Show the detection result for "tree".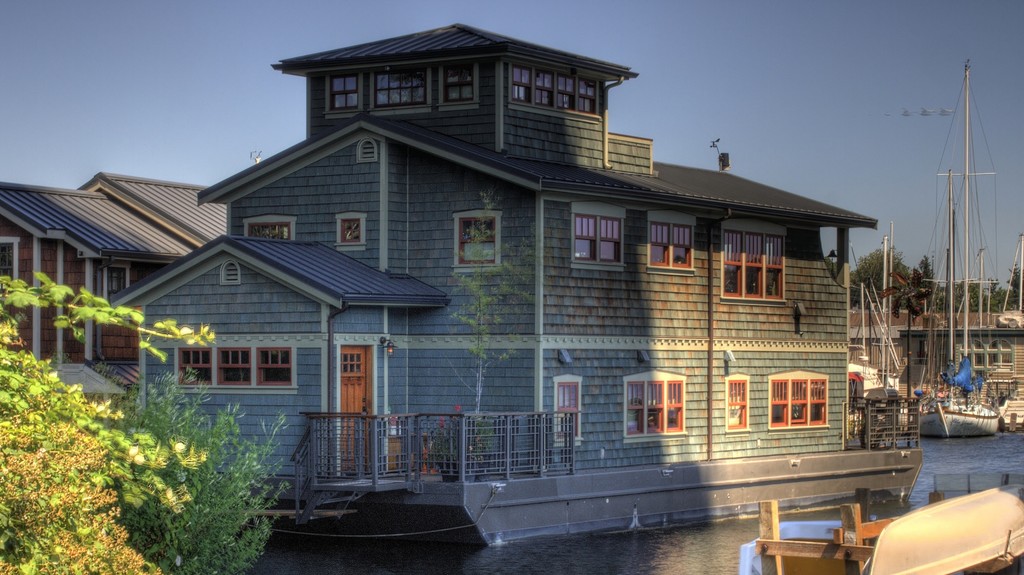
x1=434 y1=188 x2=543 y2=429.
